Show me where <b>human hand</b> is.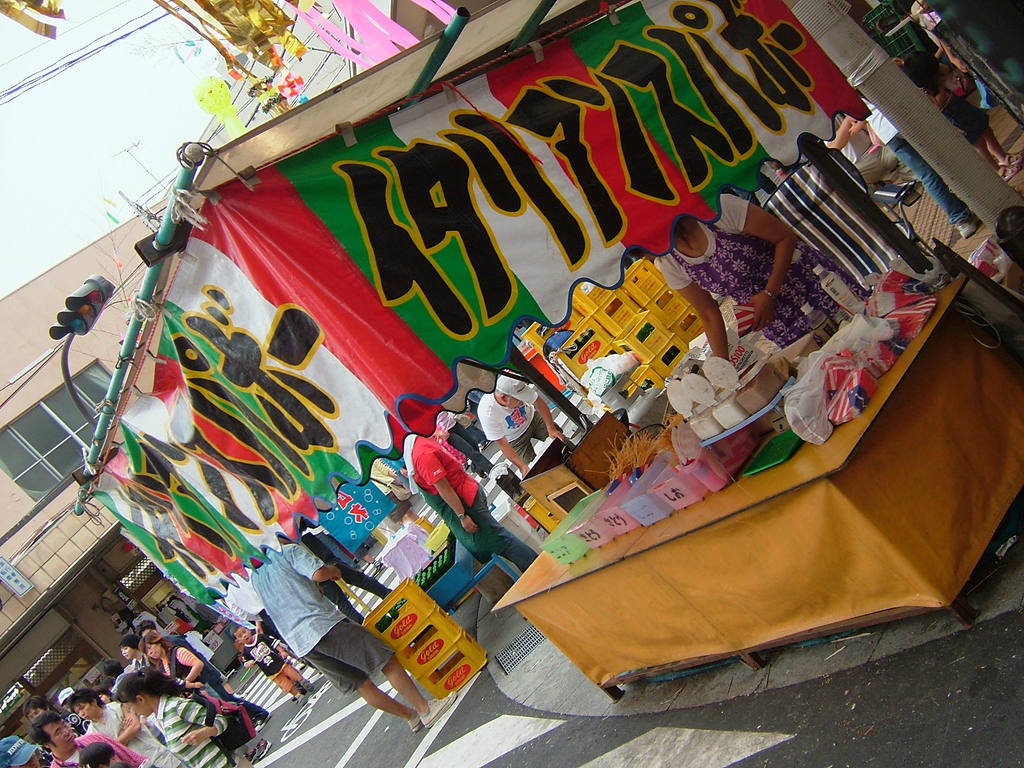
<b>human hand</b> is at 123 715 131 726.
